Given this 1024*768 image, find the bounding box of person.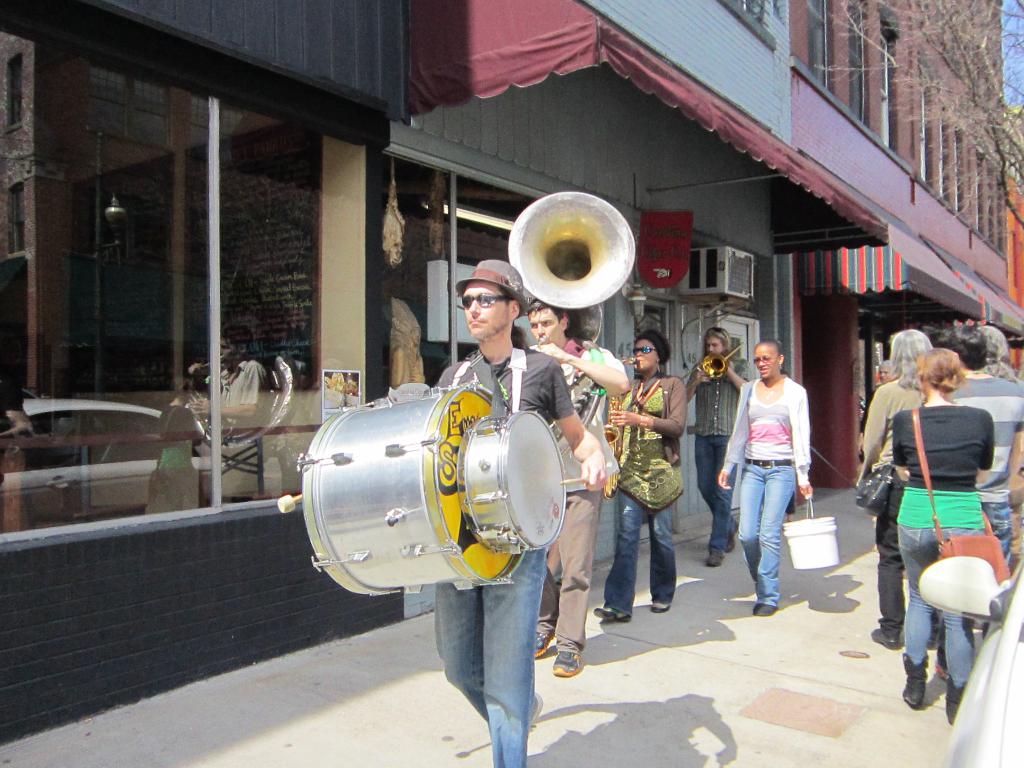
(x1=525, y1=302, x2=634, y2=676).
